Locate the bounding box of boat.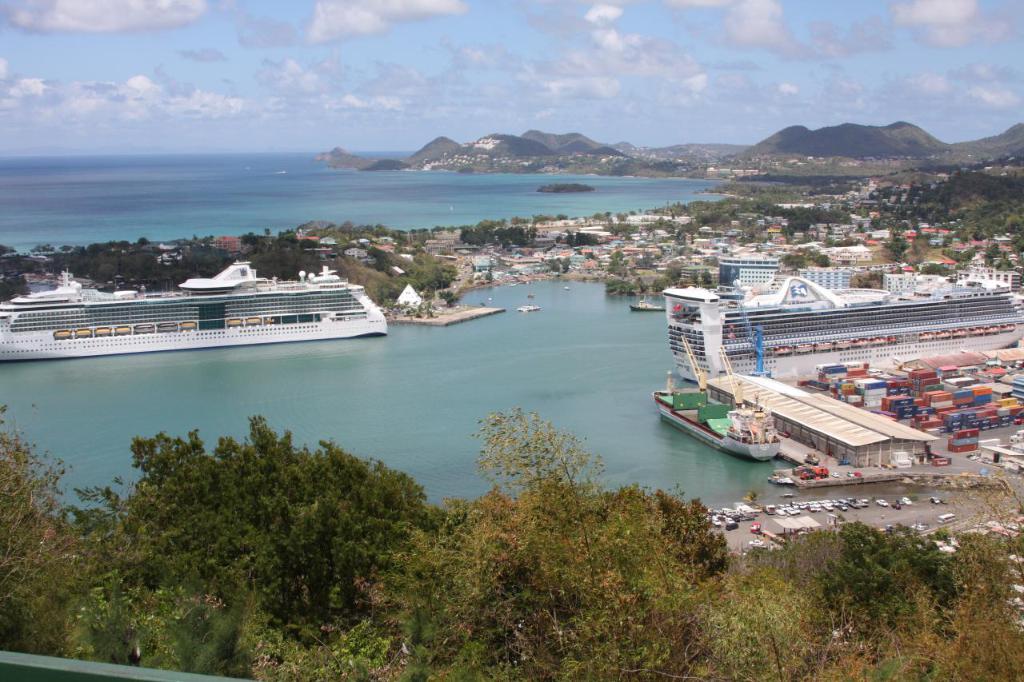
Bounding box: bbox(630, 294, 667, 313).
